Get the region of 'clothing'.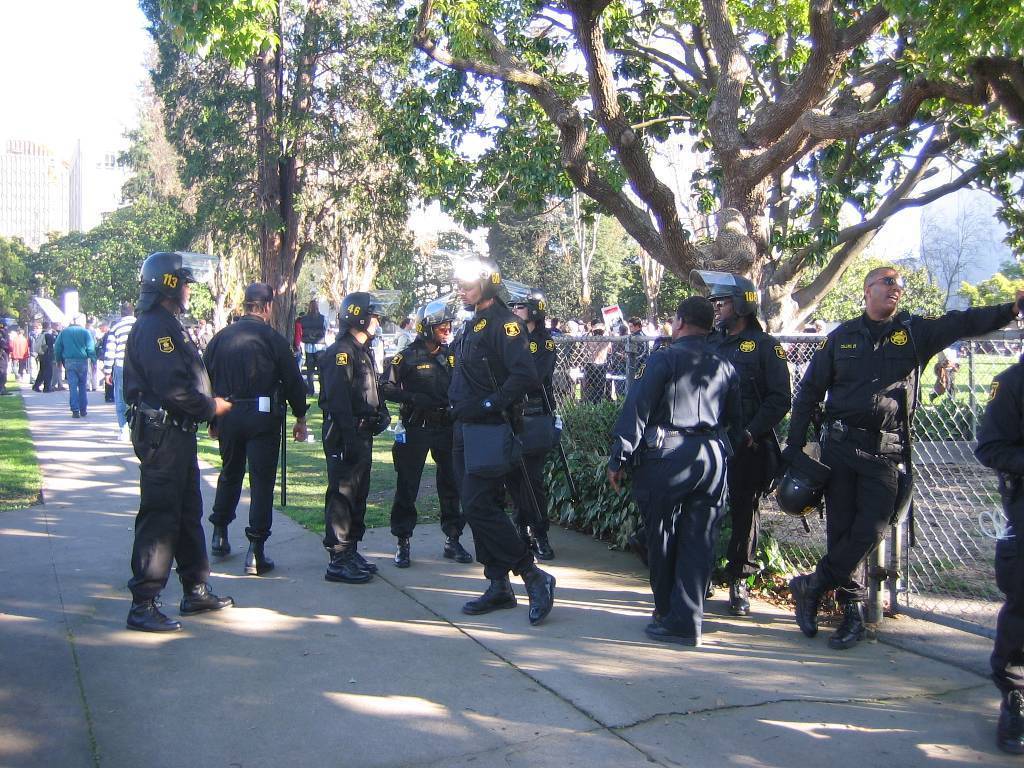
<bbox>308, 334, 385, 566</bbox>.
